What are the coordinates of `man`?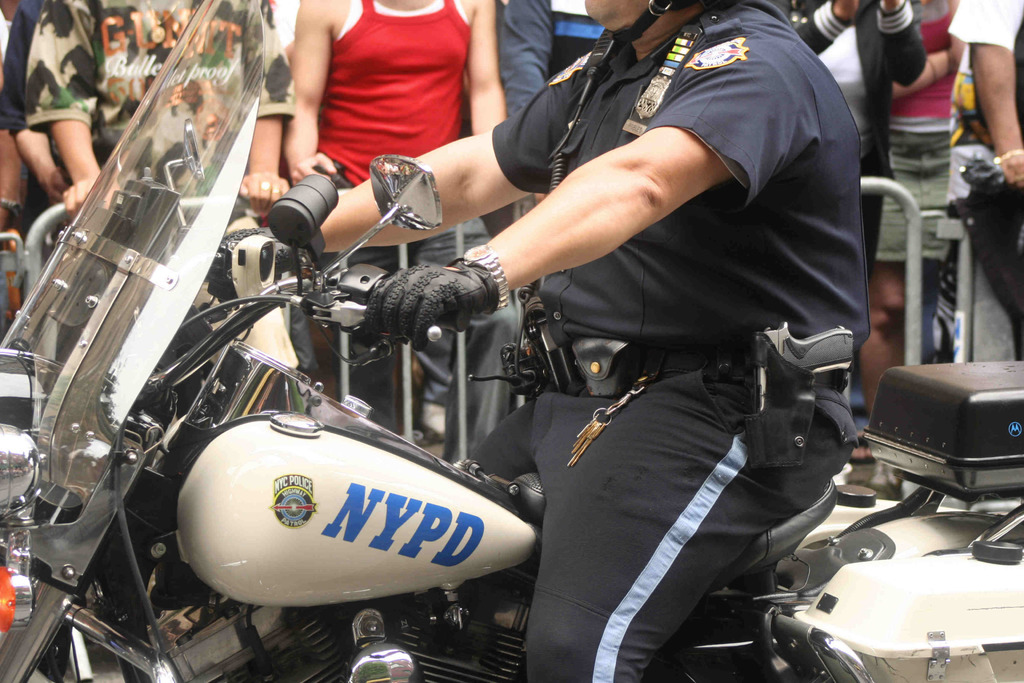
358 0 931 682.
